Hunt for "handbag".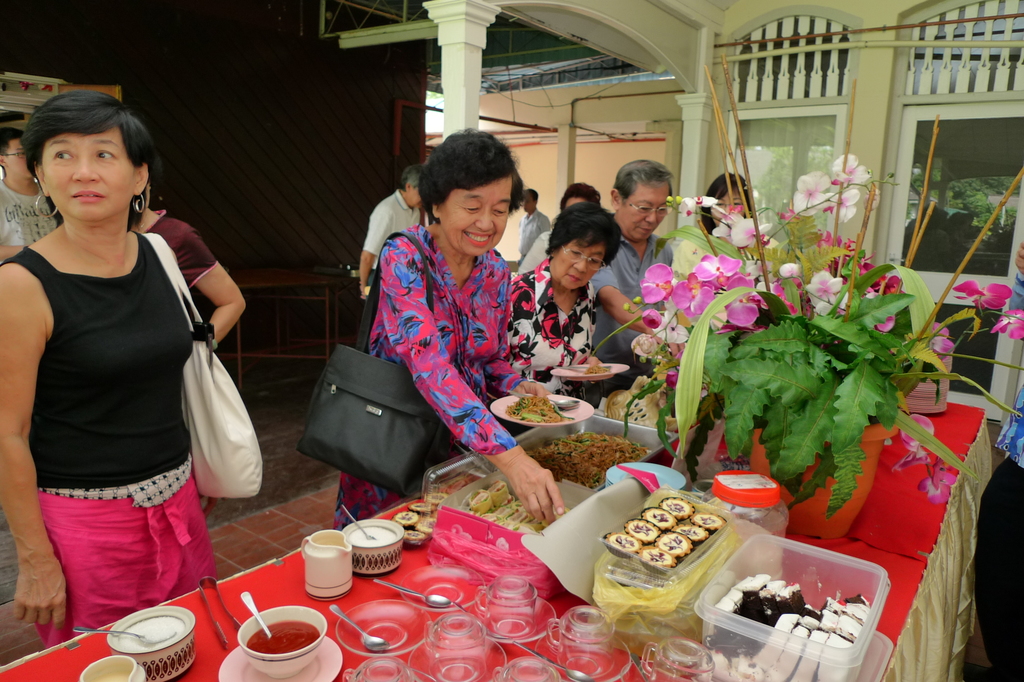
Hunted down at 298/234/435/499.
